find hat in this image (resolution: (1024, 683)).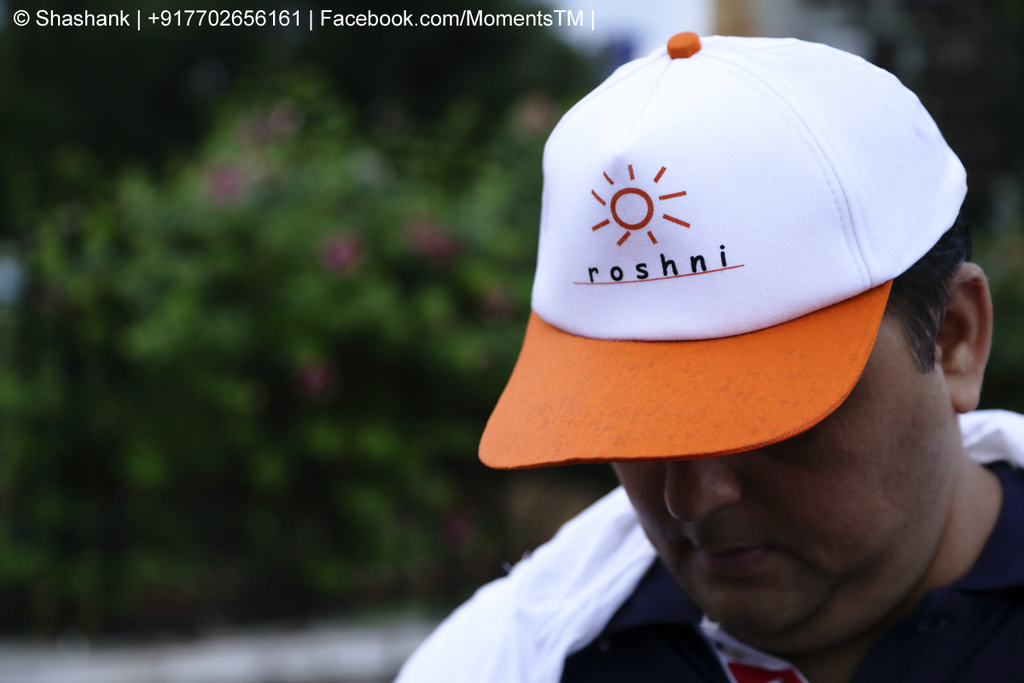
477:31:969:471.
